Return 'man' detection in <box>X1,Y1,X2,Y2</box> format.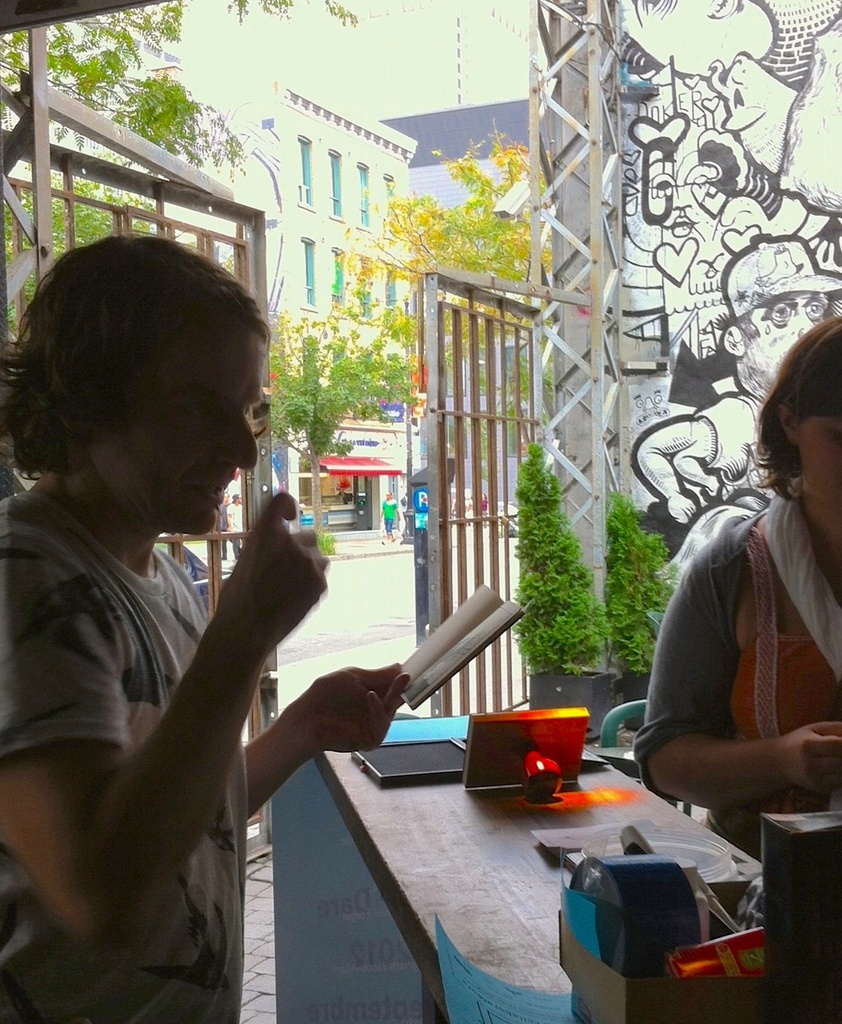
<box>0,238,368,991</box>.
